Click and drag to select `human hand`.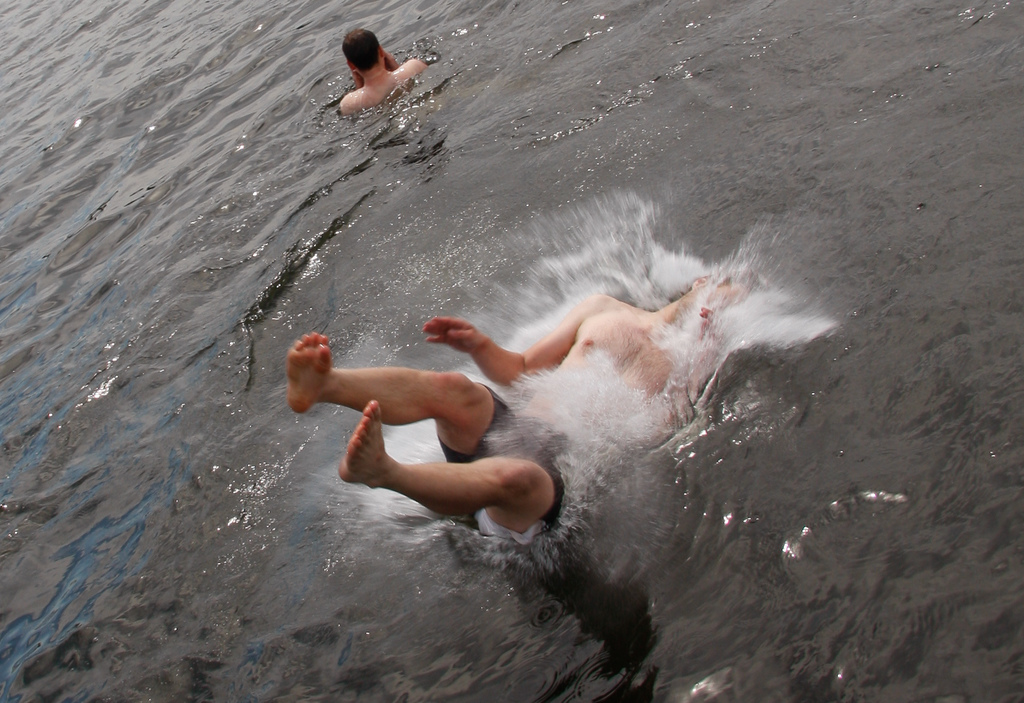
Selection: 383/51/397/69.
